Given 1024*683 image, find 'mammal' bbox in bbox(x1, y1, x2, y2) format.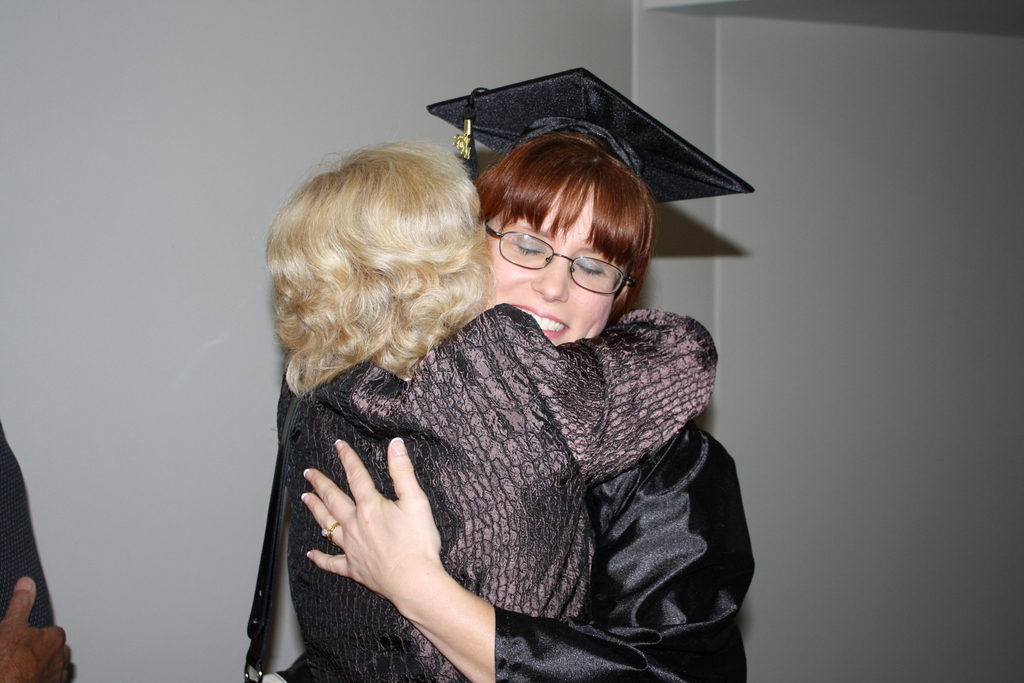
bbox(0, 415, 76, 682).
